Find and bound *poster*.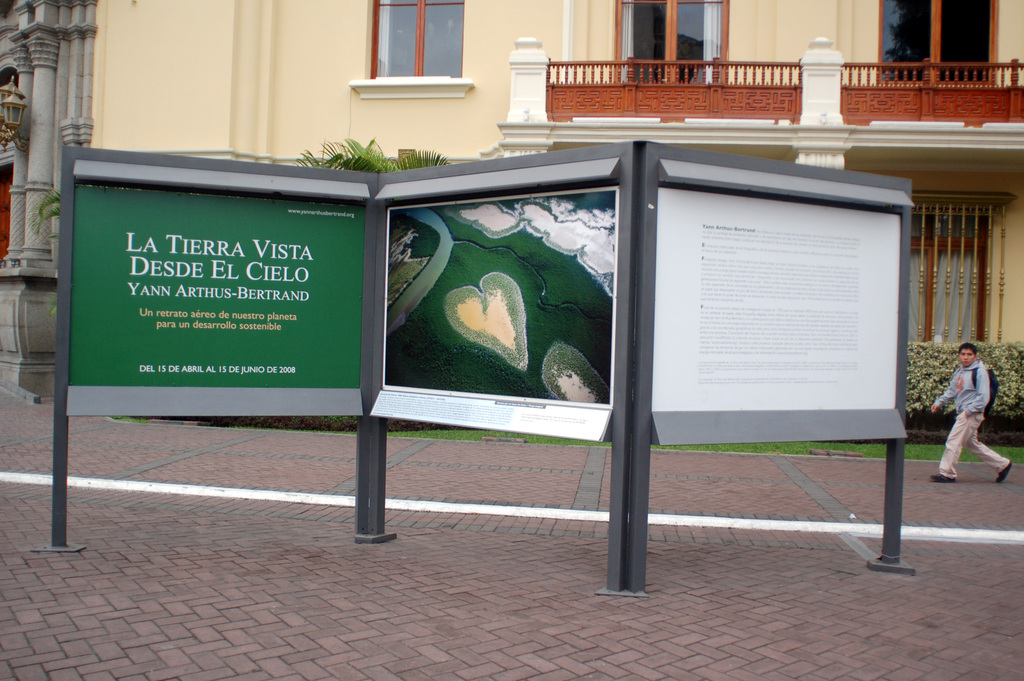
Bound: Rect(381, 185, 615, 407).
